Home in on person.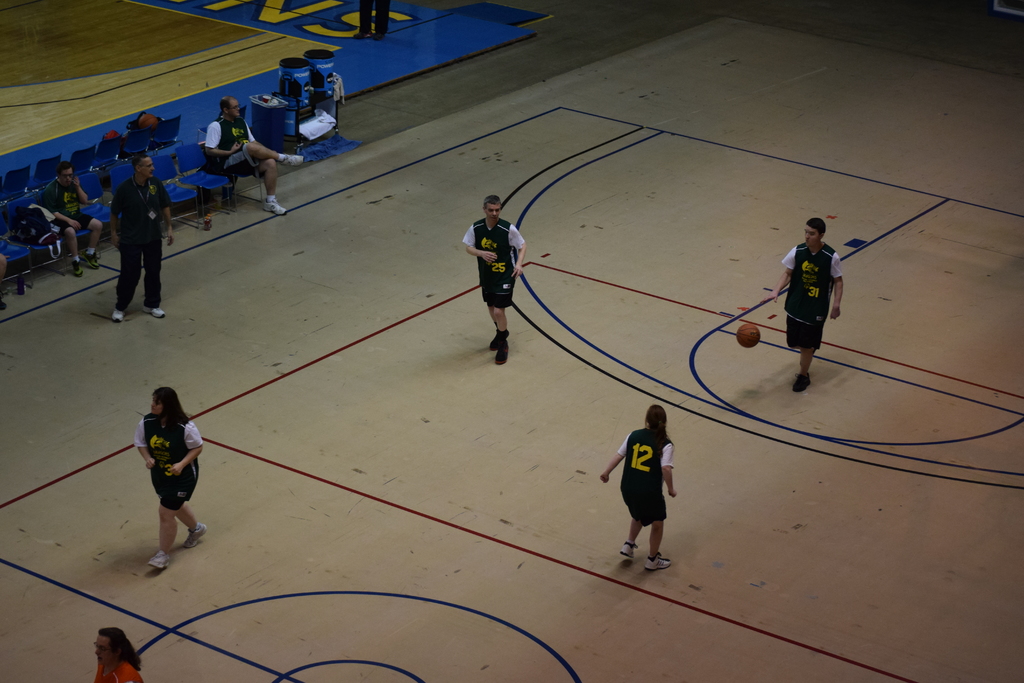
Homed in at 461, 194, 530, 365.
